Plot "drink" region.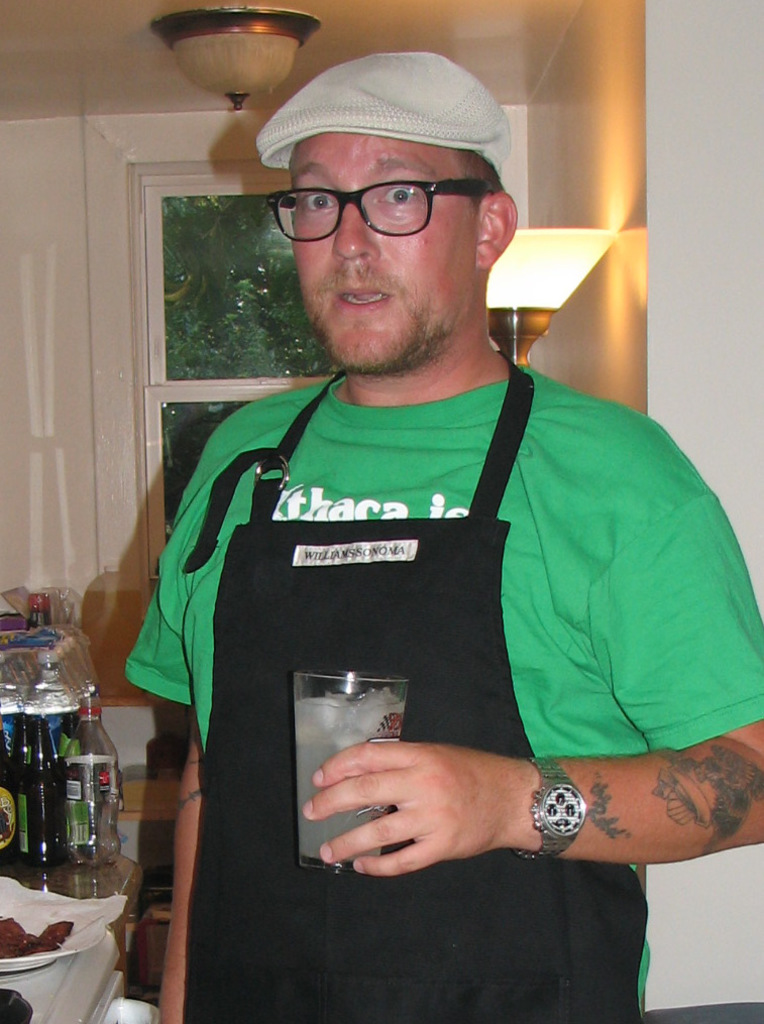
Plotted at detection(297, 690, 409, 864).
